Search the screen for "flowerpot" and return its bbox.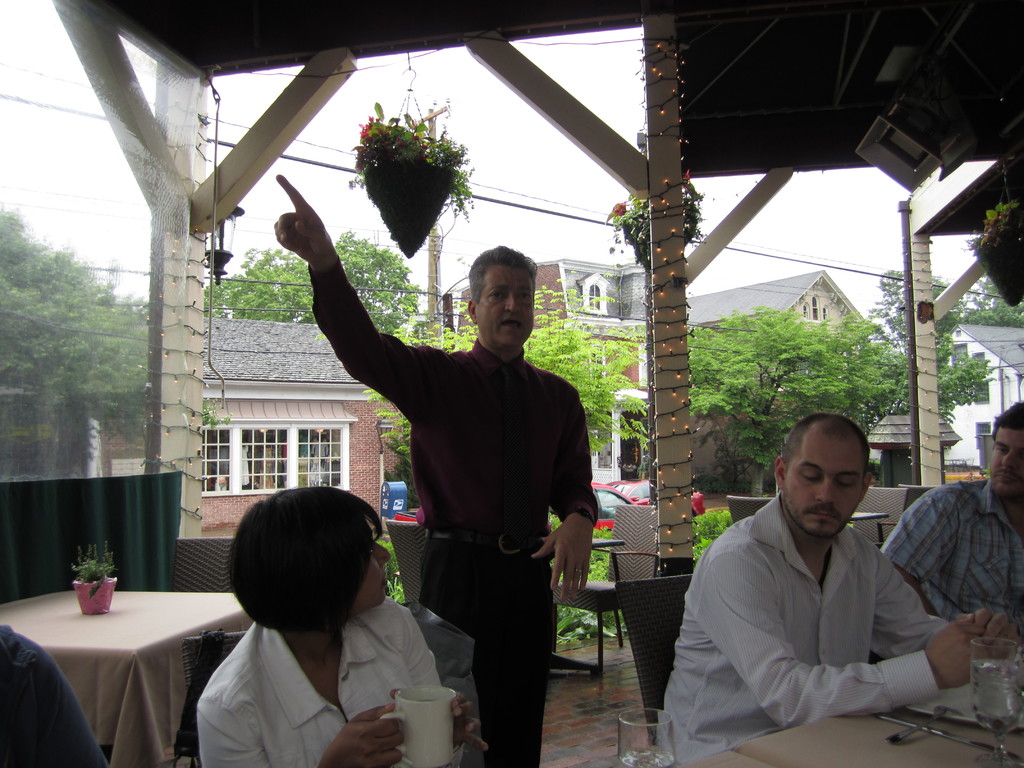
Found: 75, 579, 119, 616.
